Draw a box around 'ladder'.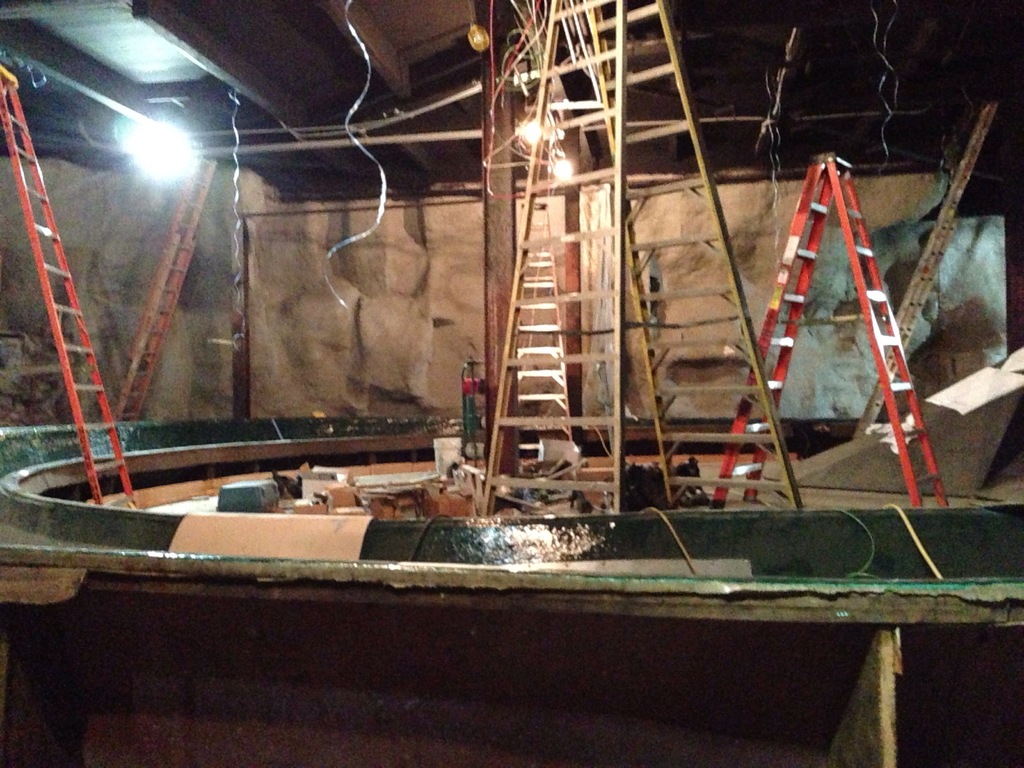
(845,104,1003,444).
